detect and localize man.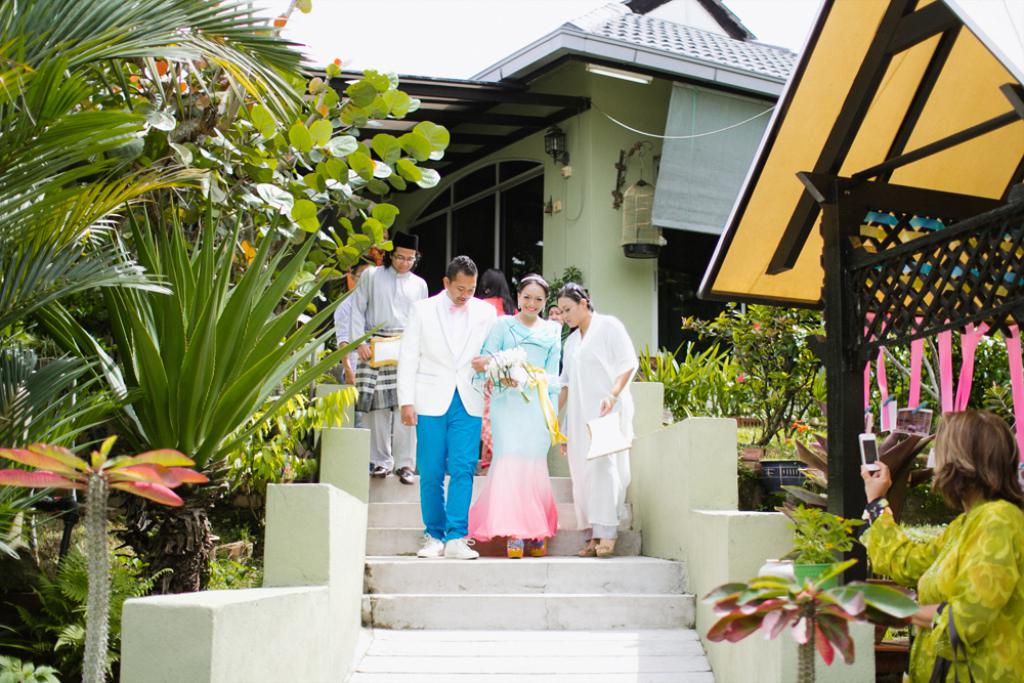
Localized at 396/257/498/558.
